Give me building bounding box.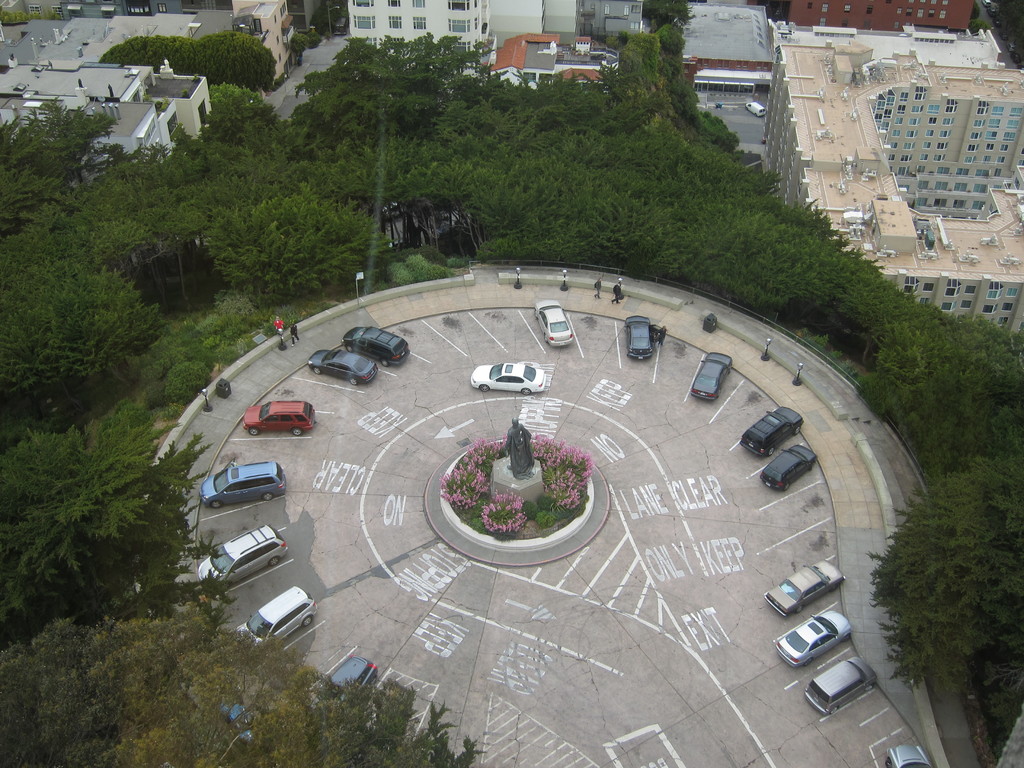
select_region(347, 0, 493, 77).
